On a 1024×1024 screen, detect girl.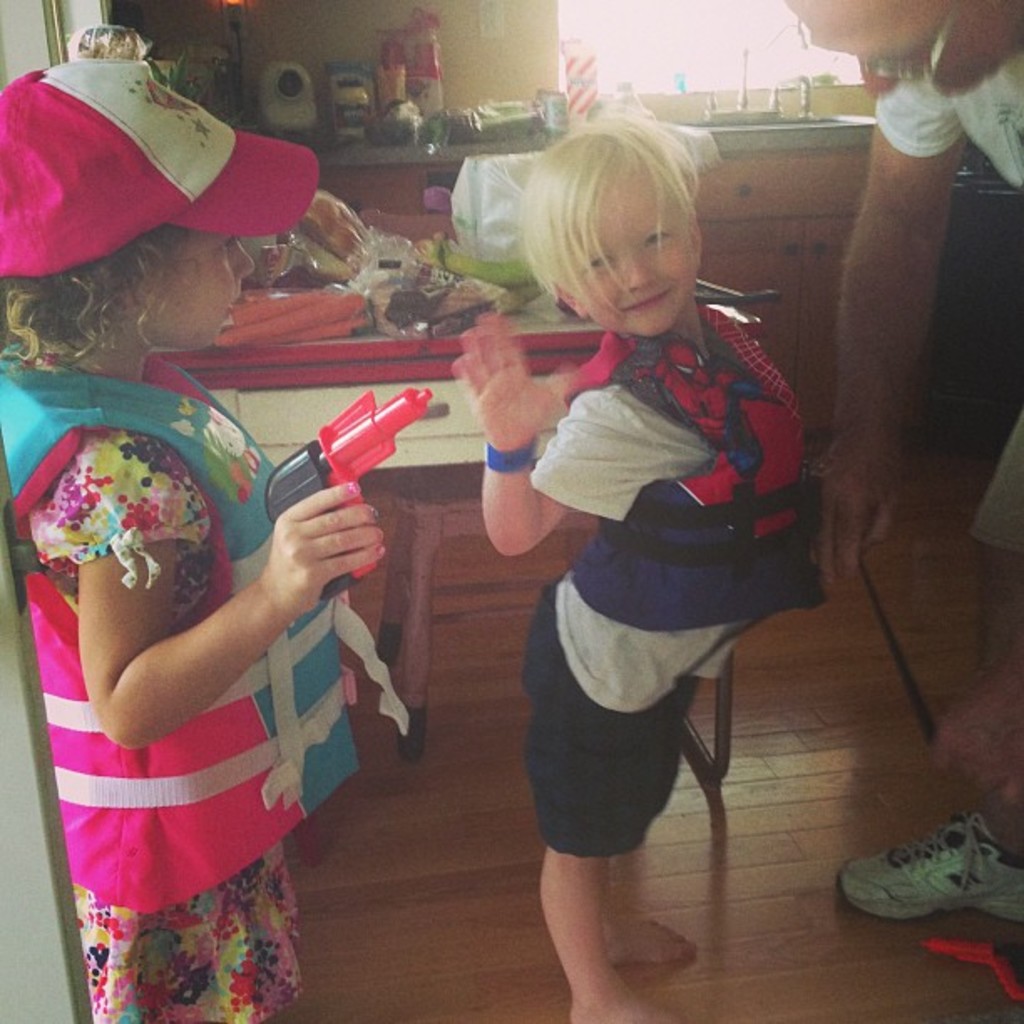
locate(445, 115, 827, 1022).
